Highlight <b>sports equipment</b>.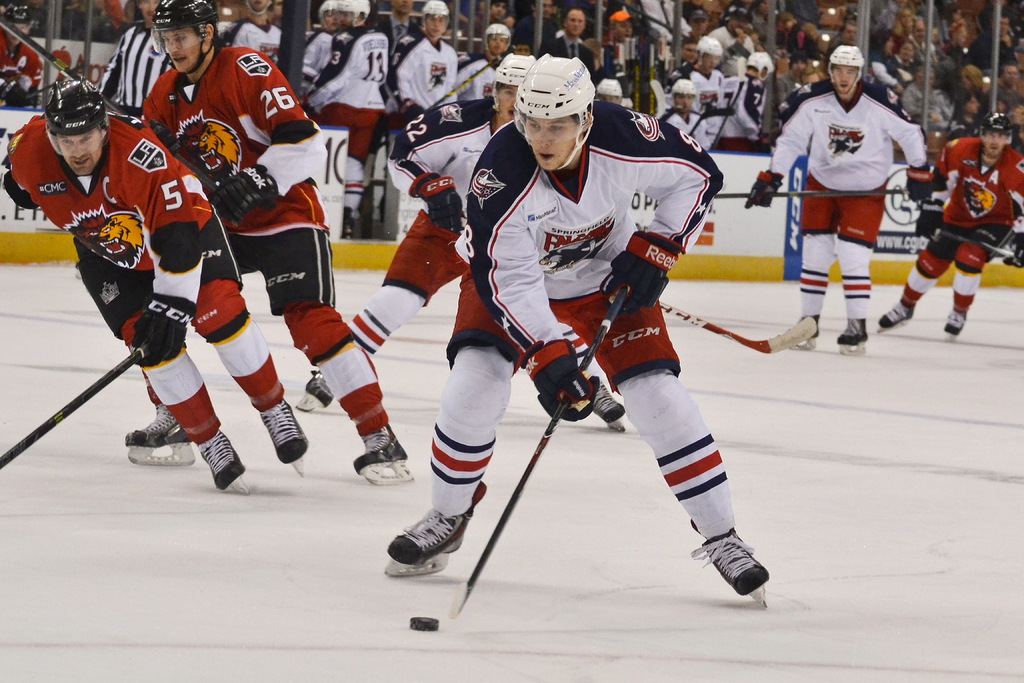
Highlighted region: (355,423,412,491).
